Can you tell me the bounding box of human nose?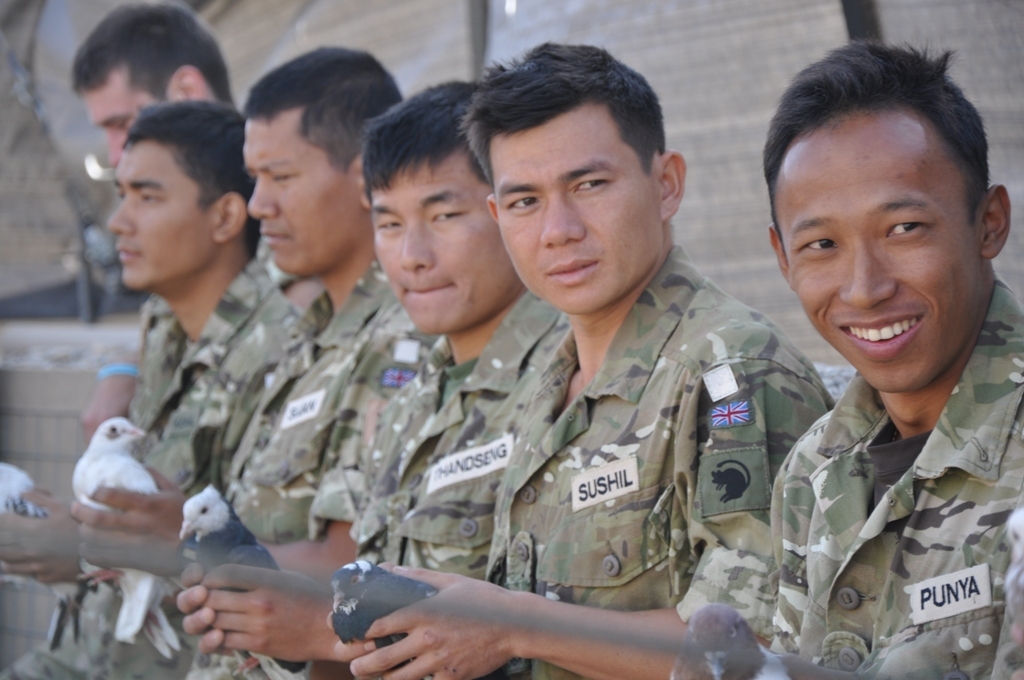
rect(540, 194, 586, 246).
